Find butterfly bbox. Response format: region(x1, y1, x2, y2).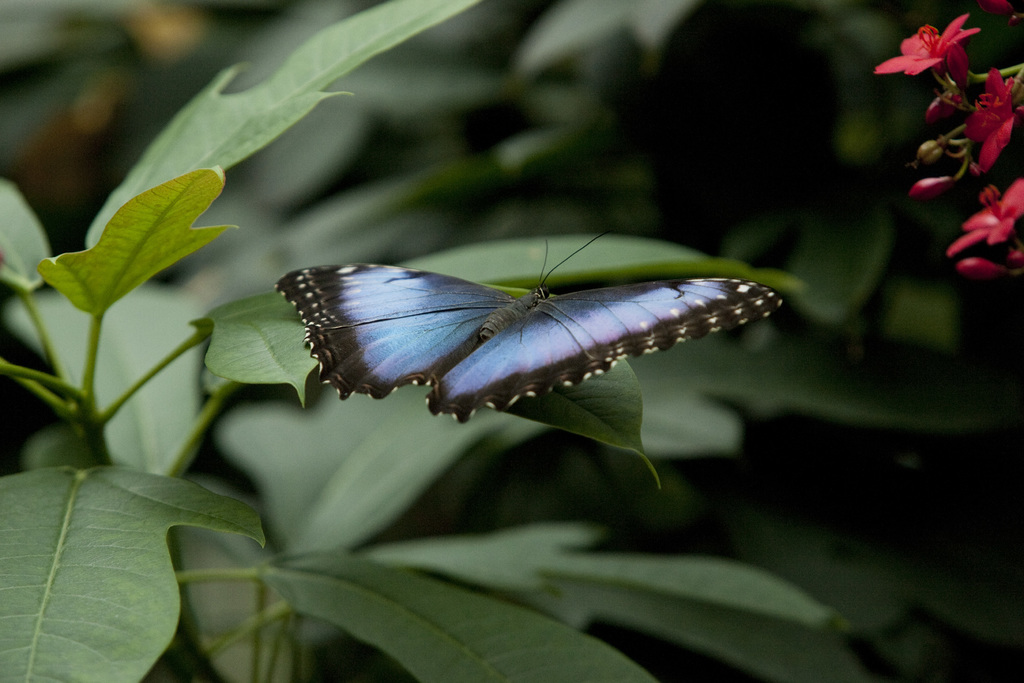
region(274, 211, 783, 423).
